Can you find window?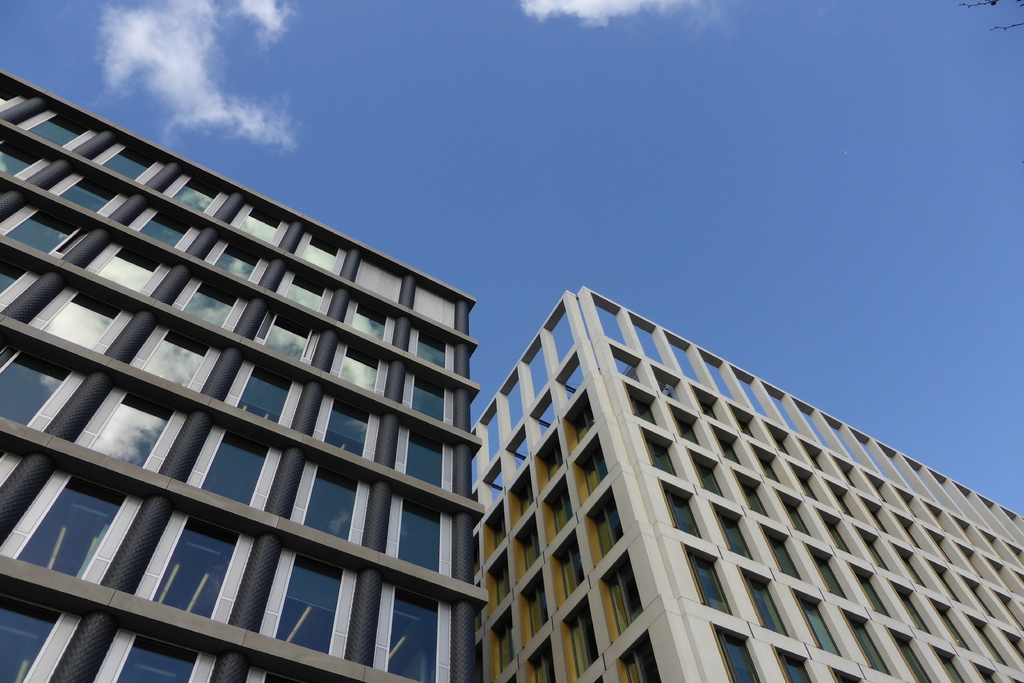
Yes, bounding box: select_region(0, 143, 36, 173).
